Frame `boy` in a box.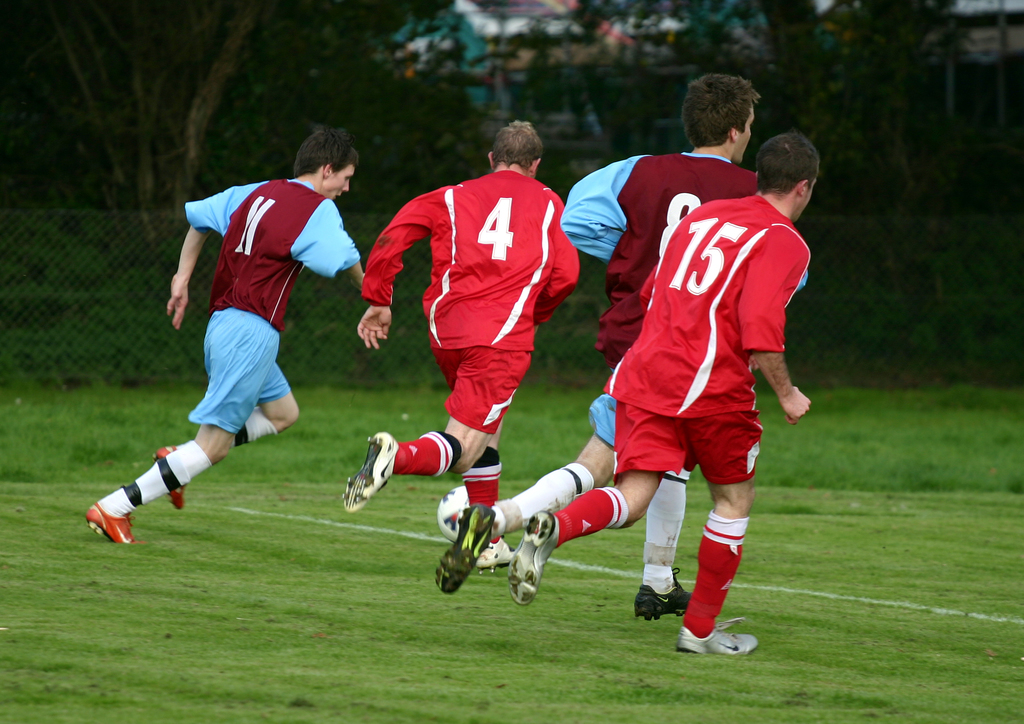
x1=96, y1=140, x2=385, y2=565.
